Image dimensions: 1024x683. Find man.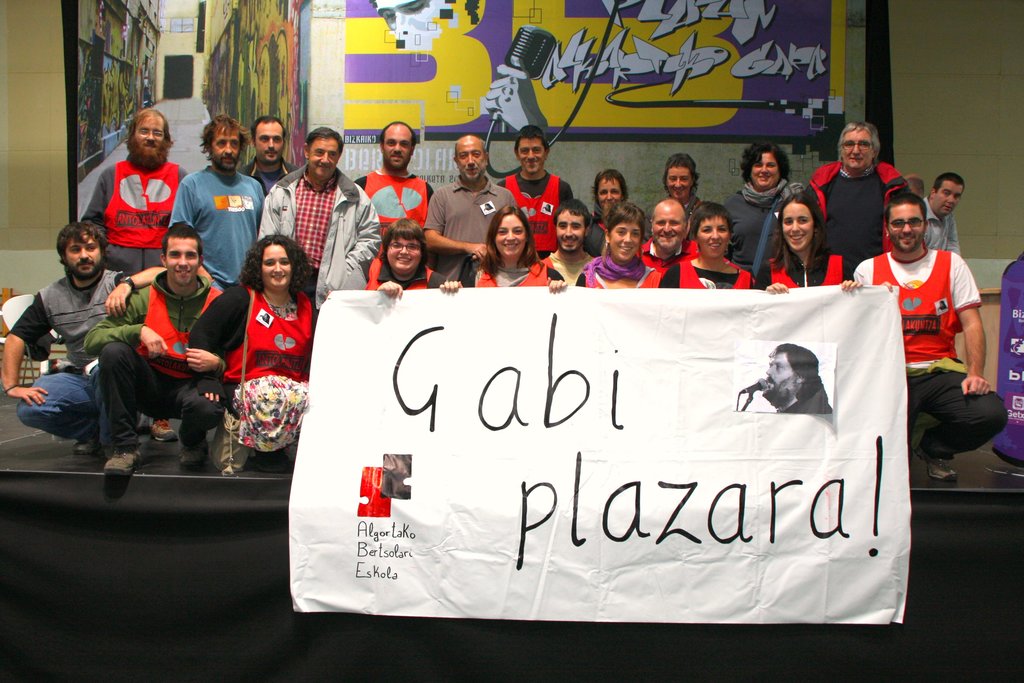
{"left": 635, "top": 201, "right": 695, "bottom": 274}.
